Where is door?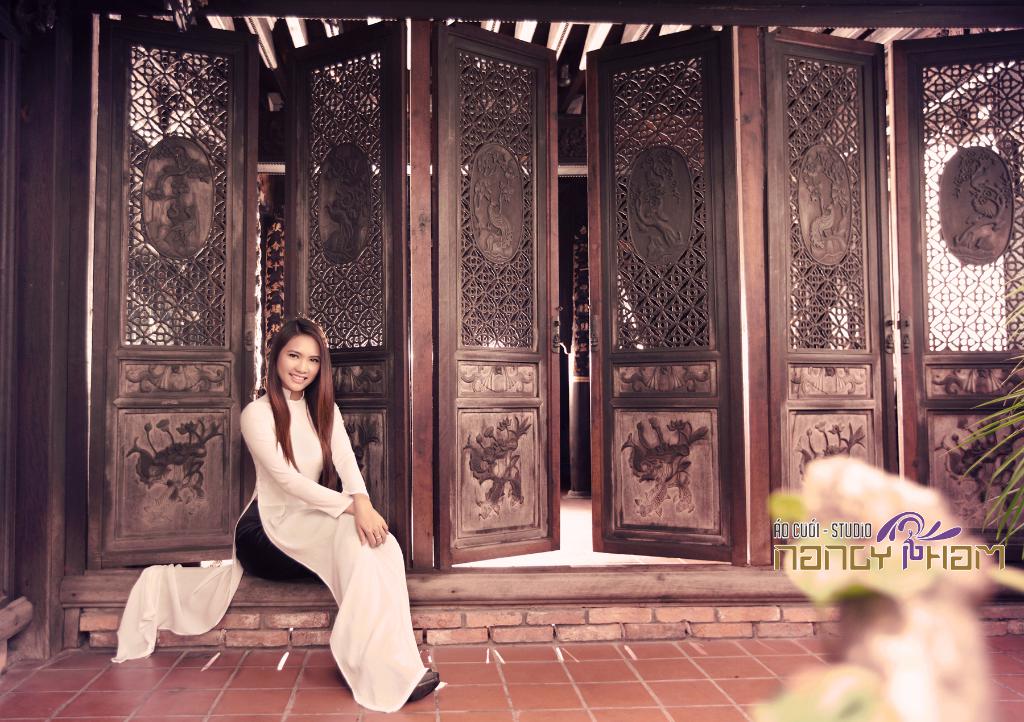
{"left": 94, "top": 22, "right": 253, "bottom": 575}.
